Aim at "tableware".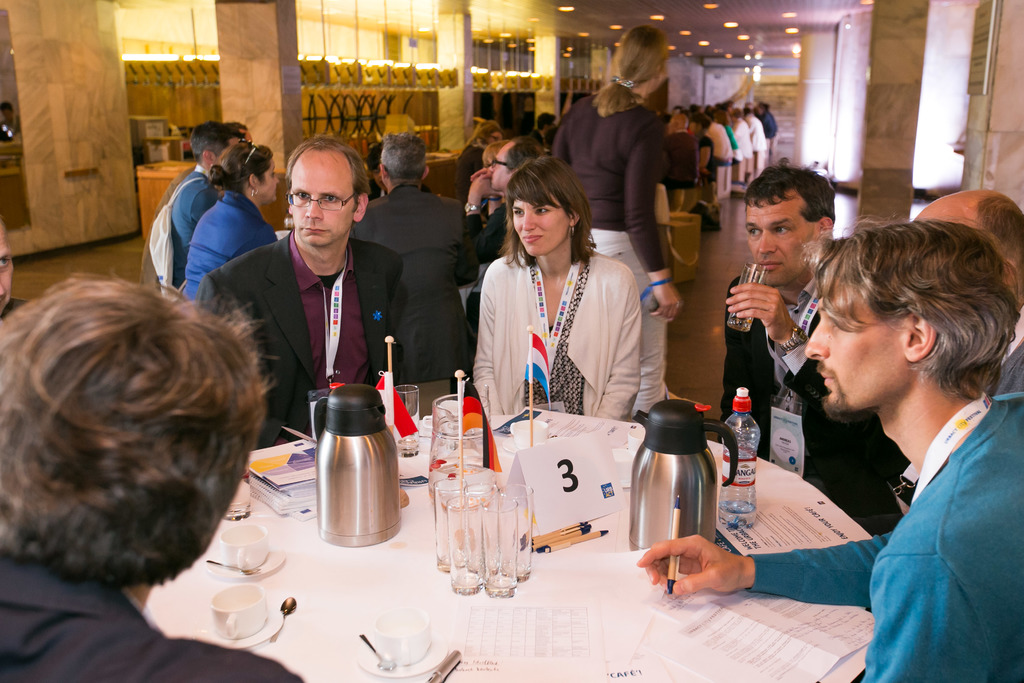
Aimed at bbox=(463, 484, 498, 509).
